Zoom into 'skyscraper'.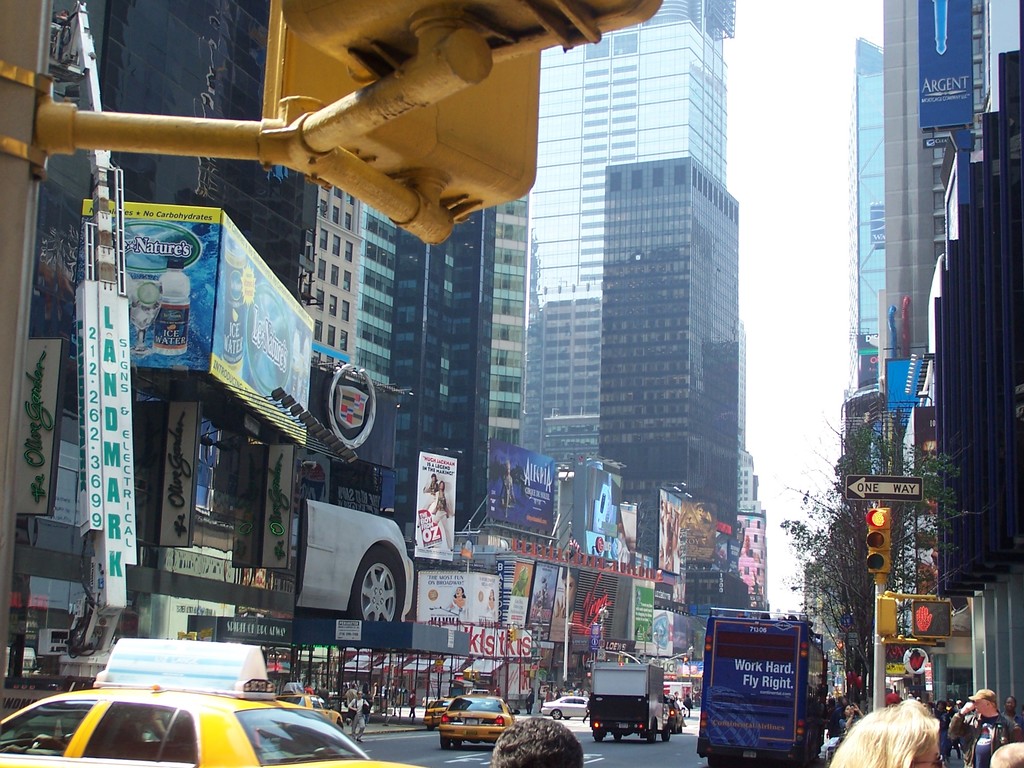
Zoom target: detection(868, 0, 1023, 483).
